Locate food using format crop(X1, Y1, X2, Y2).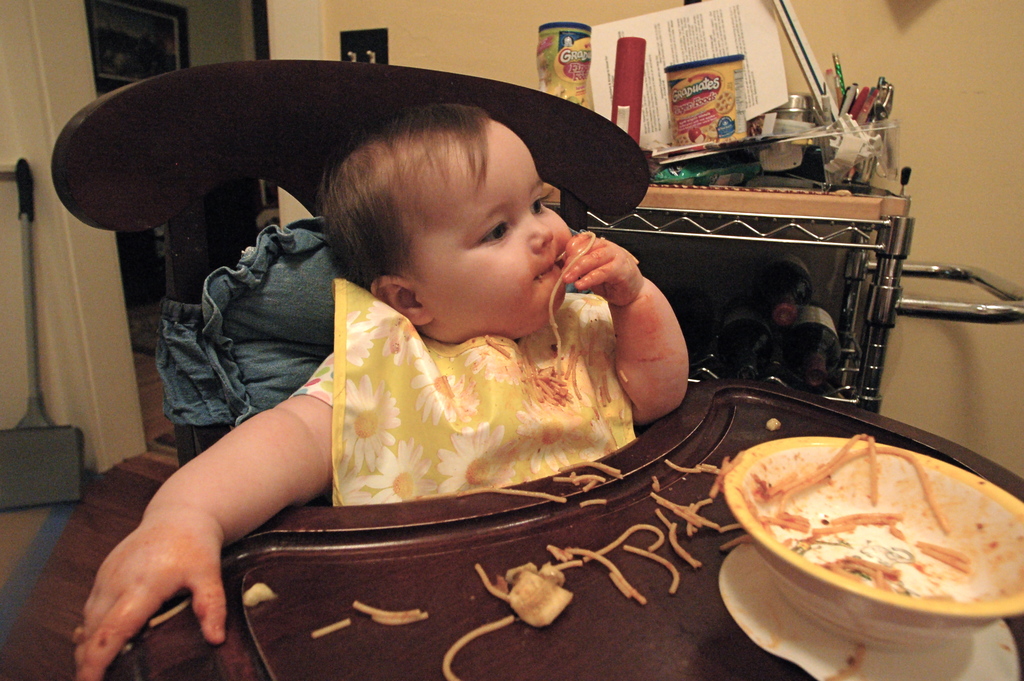
crop(351, 598, 431, 625).
